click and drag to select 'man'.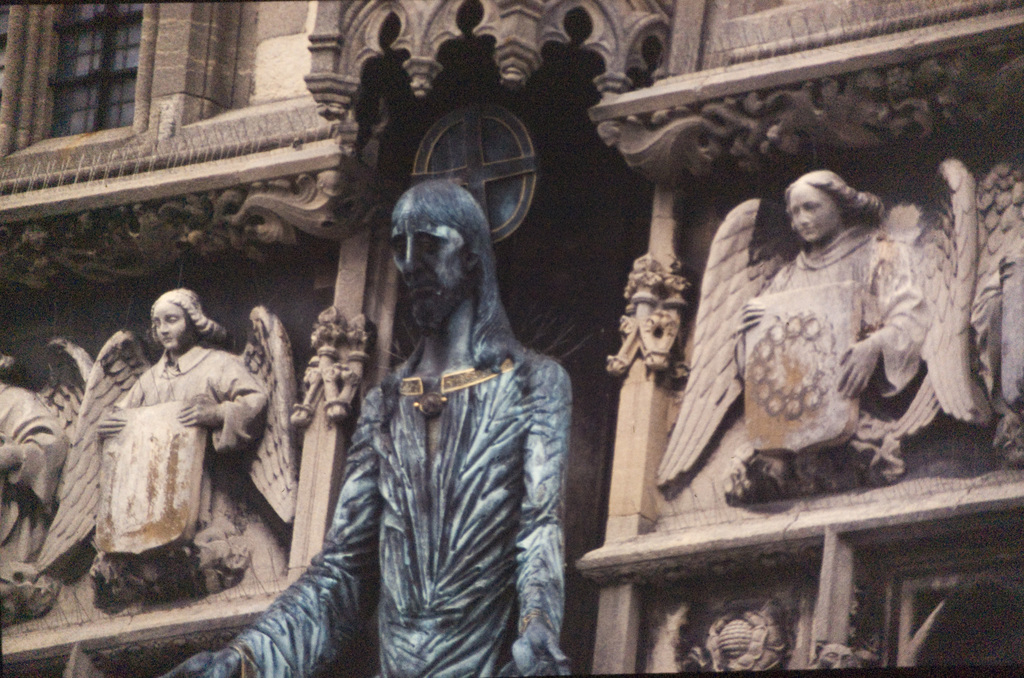
Selection: 161, 178, 572, 677.
